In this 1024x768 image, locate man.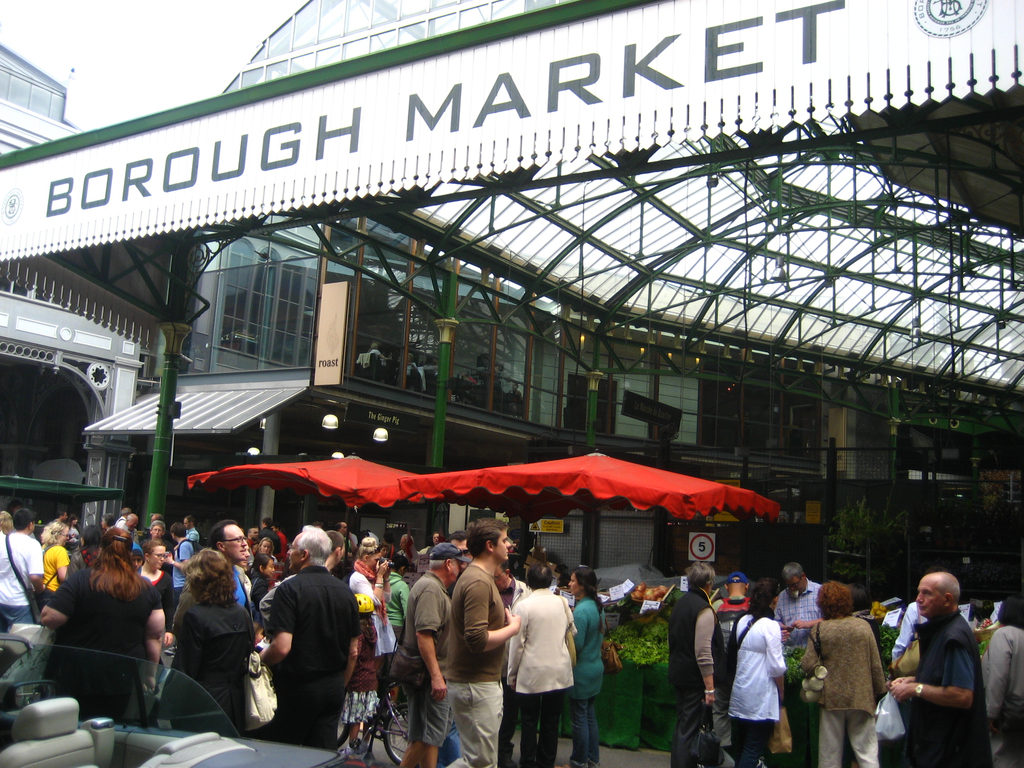
Bounding box: 887 570 991 767.
